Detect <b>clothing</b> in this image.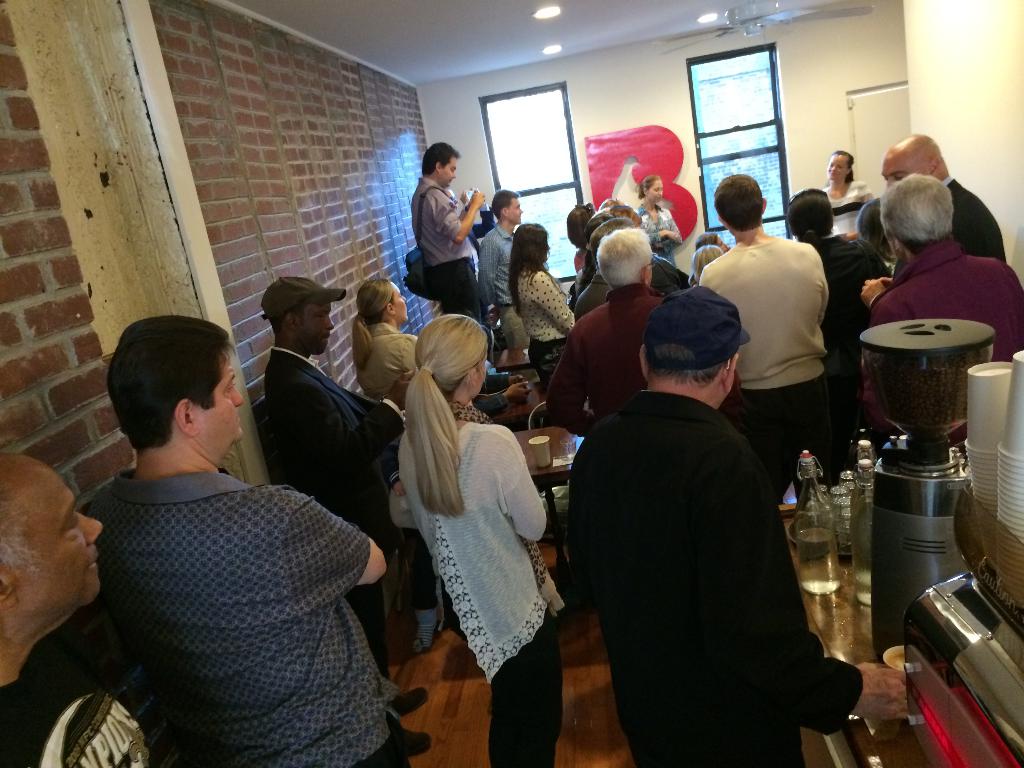
Detection: Rect(356, 323, 409, 398).
